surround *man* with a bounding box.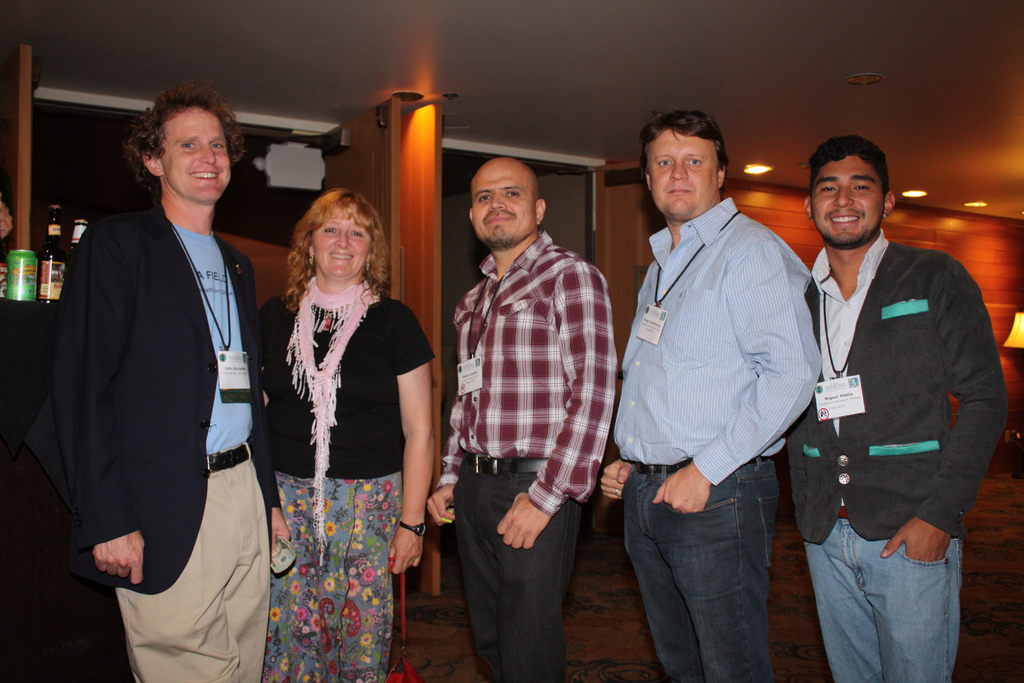
594:110:819:682.
